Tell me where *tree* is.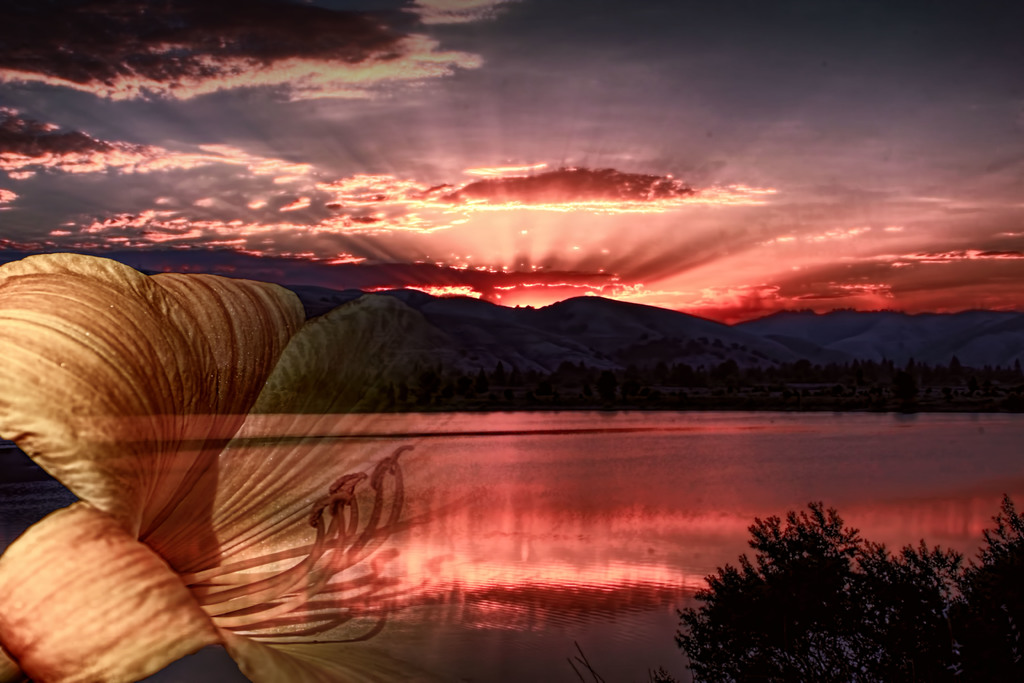
*tree* is at (666, 510, 878, 664).
